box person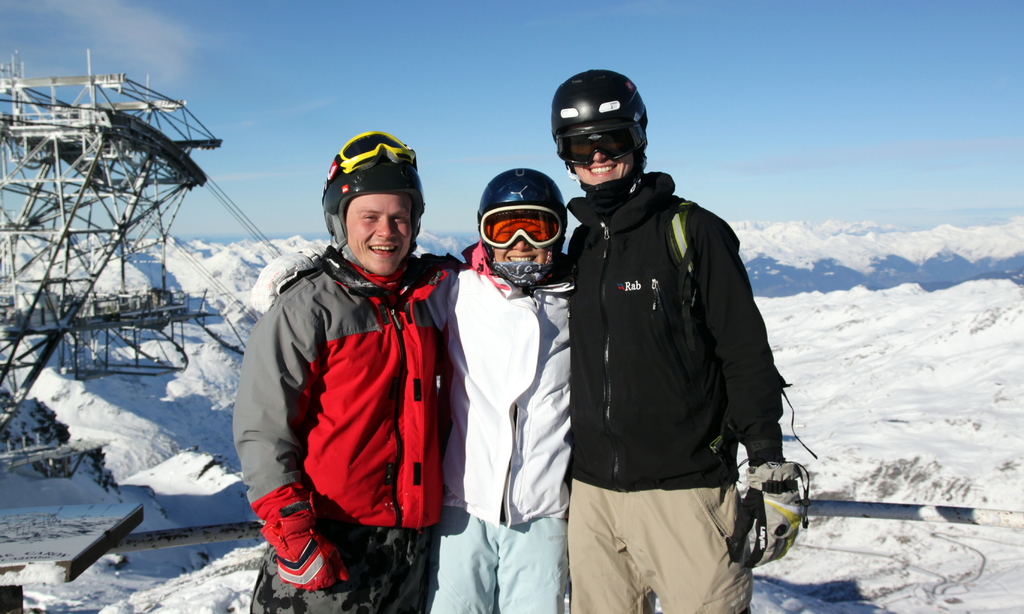
250:160:590:613
